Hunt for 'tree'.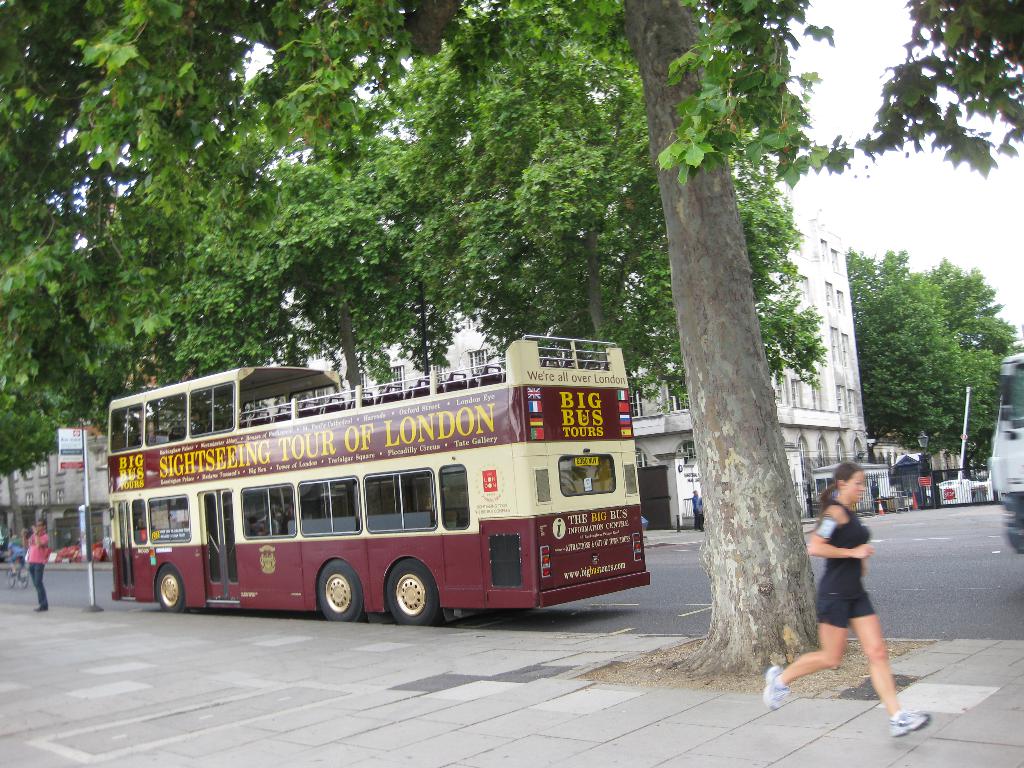
Hunted down at (left=853, top=286, right=975, bottom=451).
